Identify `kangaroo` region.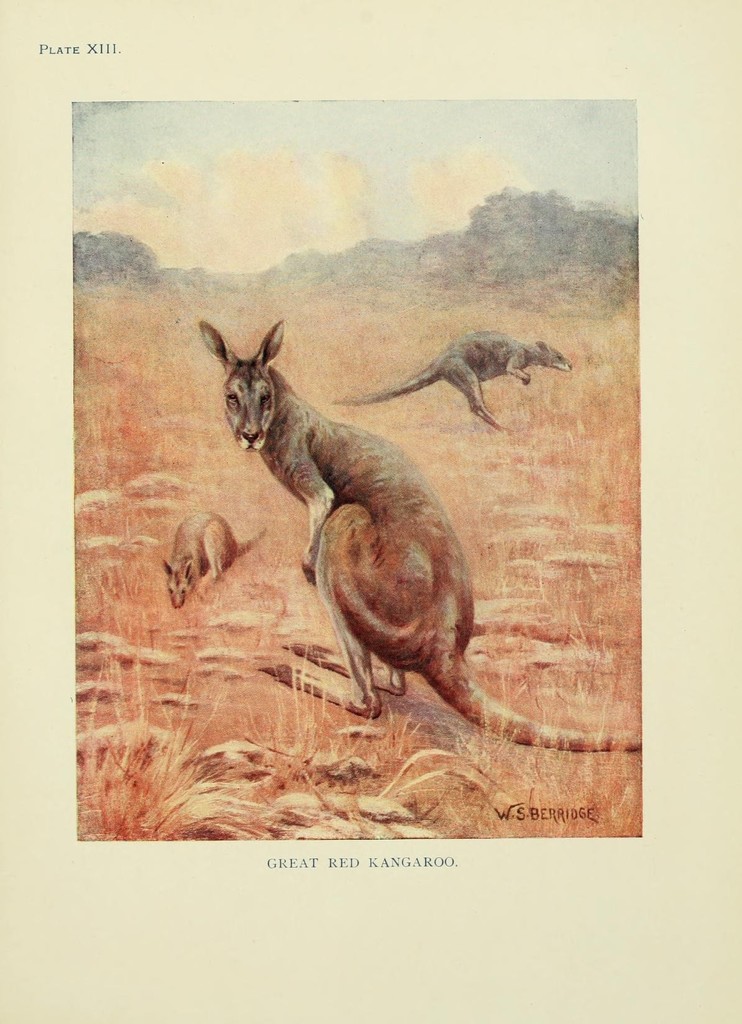
Region: 331:330:570:430.
